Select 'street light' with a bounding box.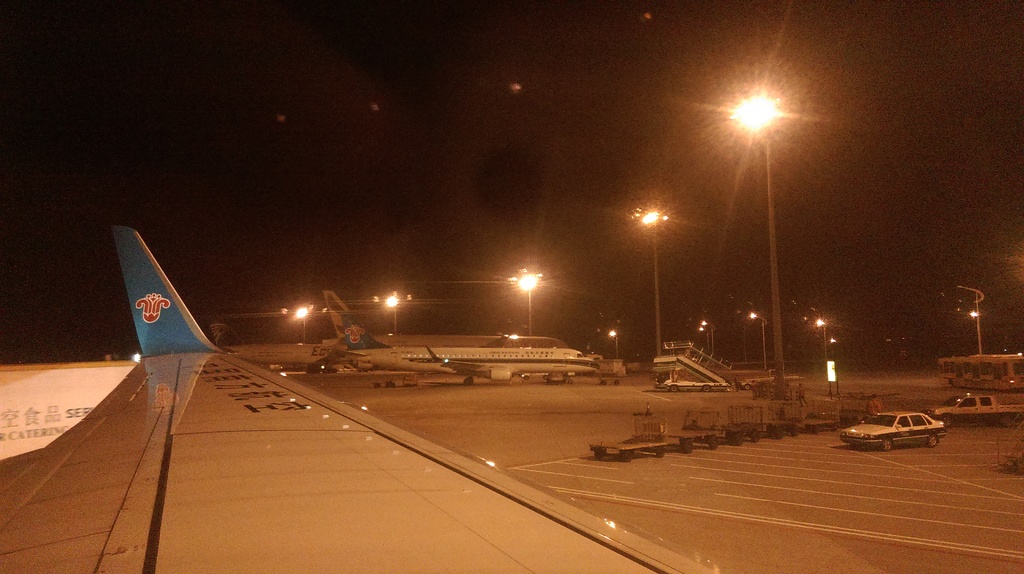
l=515, t=272, r=540, b=336.
